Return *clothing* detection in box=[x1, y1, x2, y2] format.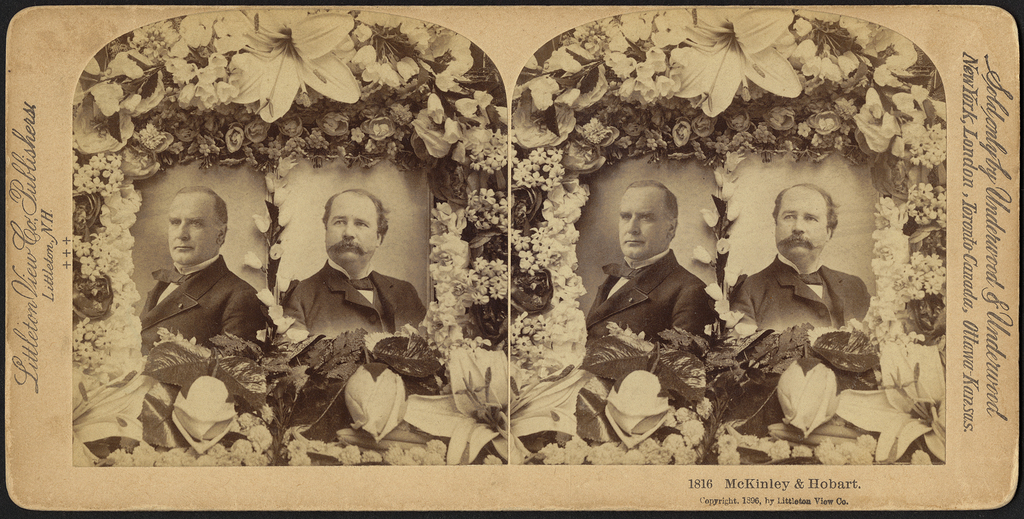
box=[140, 252, 265, 354].
